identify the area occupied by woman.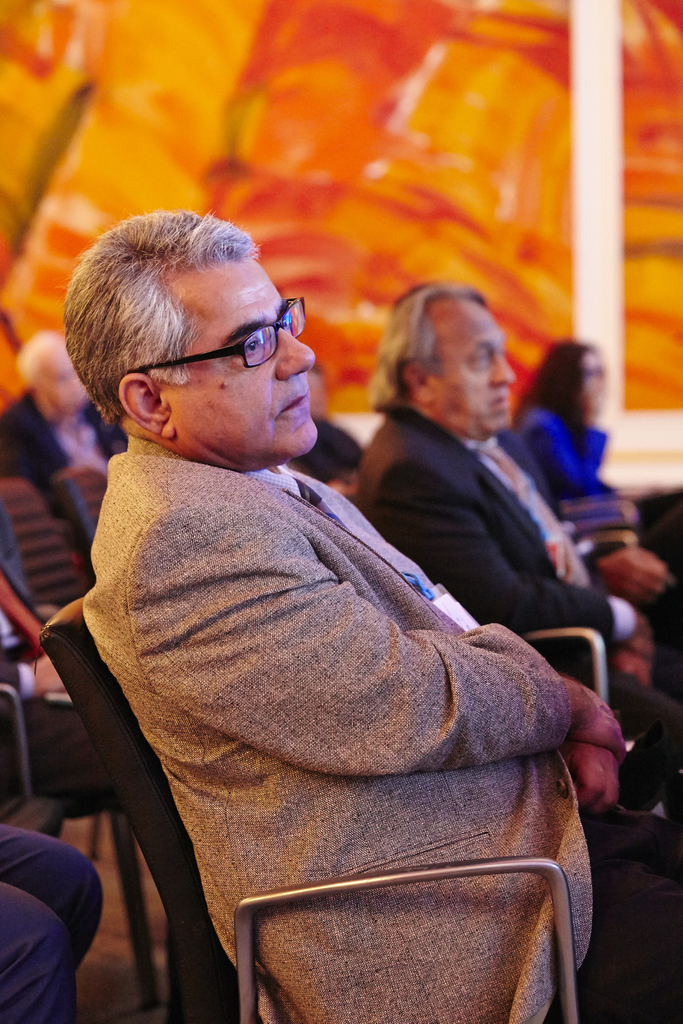
Area: (507,338,682,634).
